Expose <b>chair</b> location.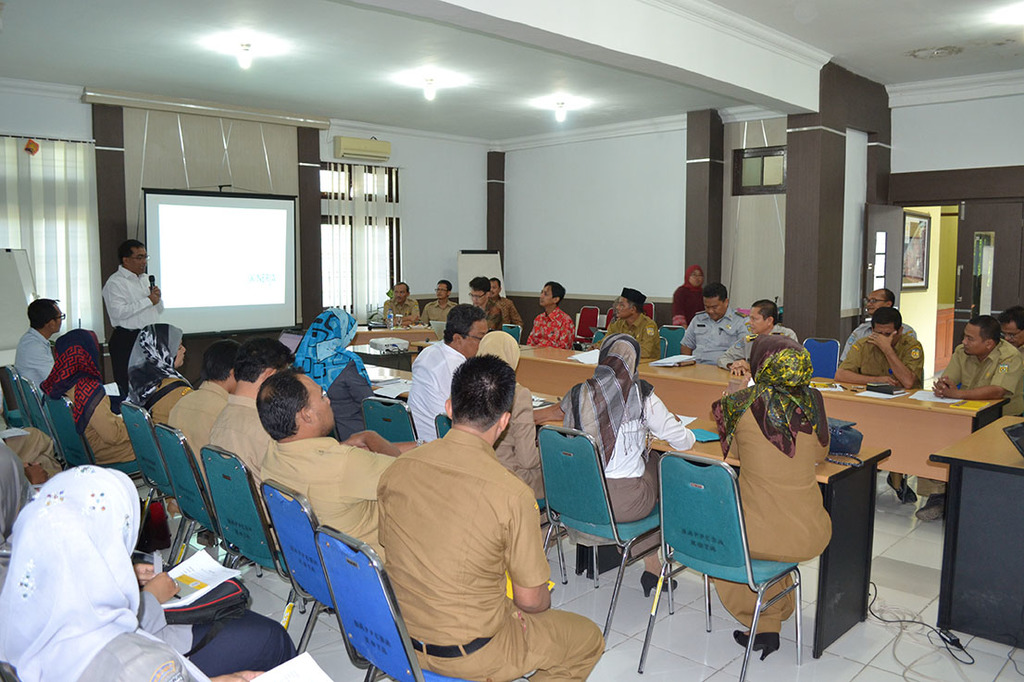
Exposed at bbox=[642, 304, 655, 319].
